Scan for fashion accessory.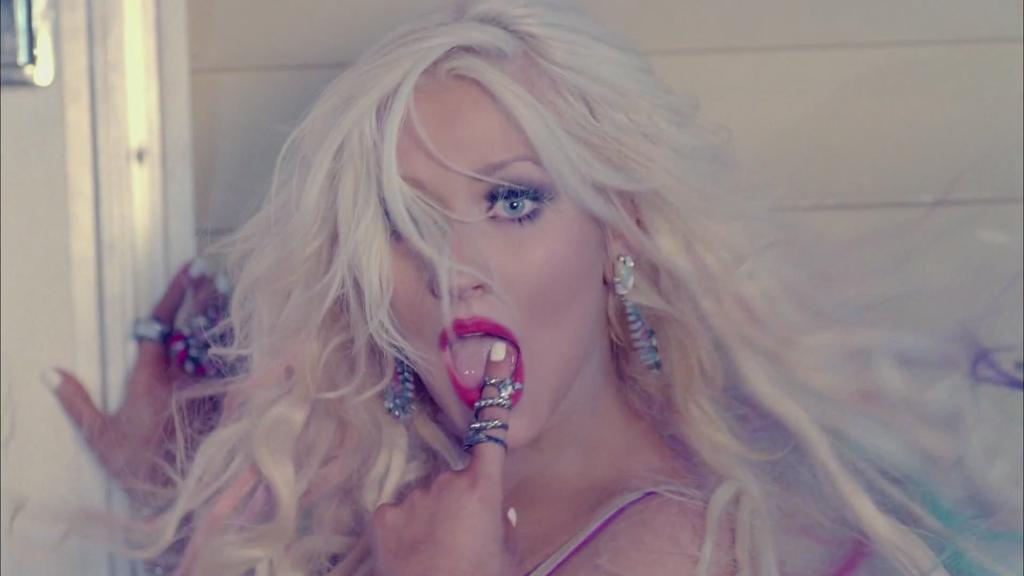
Scan result: locate(474, 390, 516, 415).
